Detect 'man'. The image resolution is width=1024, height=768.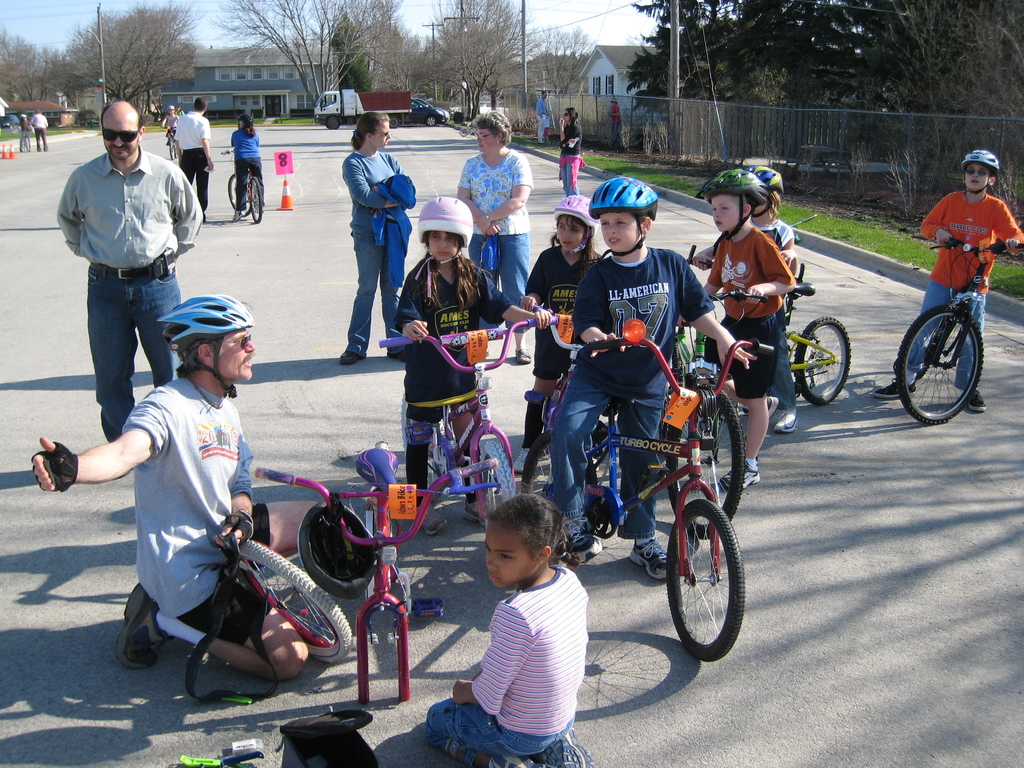
pyautogui.locateOnScreen(173, 95, 214, 221).
